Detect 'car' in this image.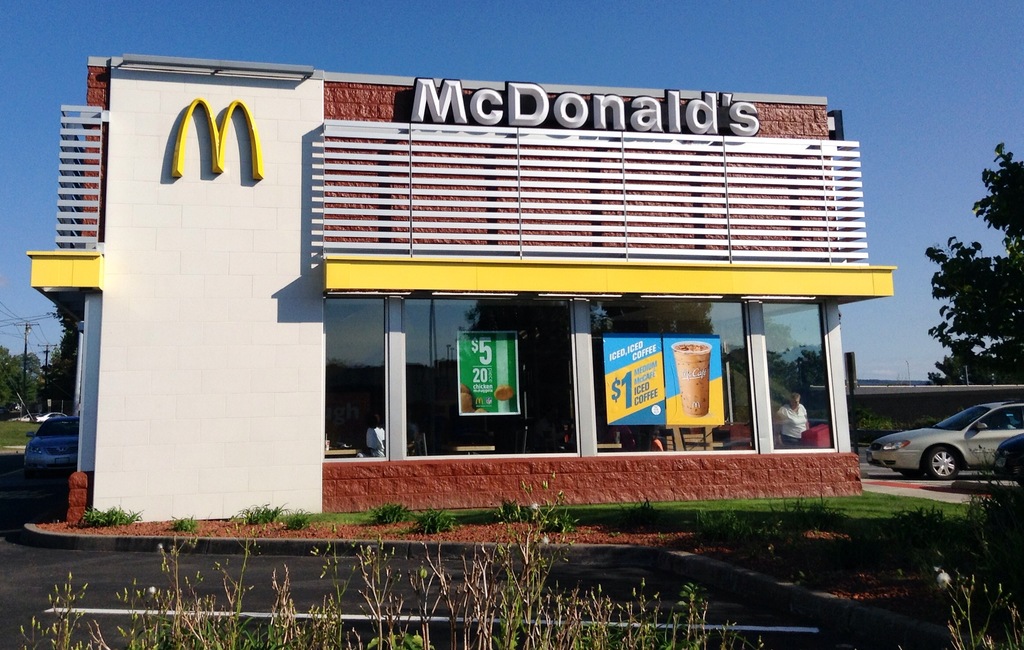
Detection: x1=34, y1=409, x2=68, y2=424.
